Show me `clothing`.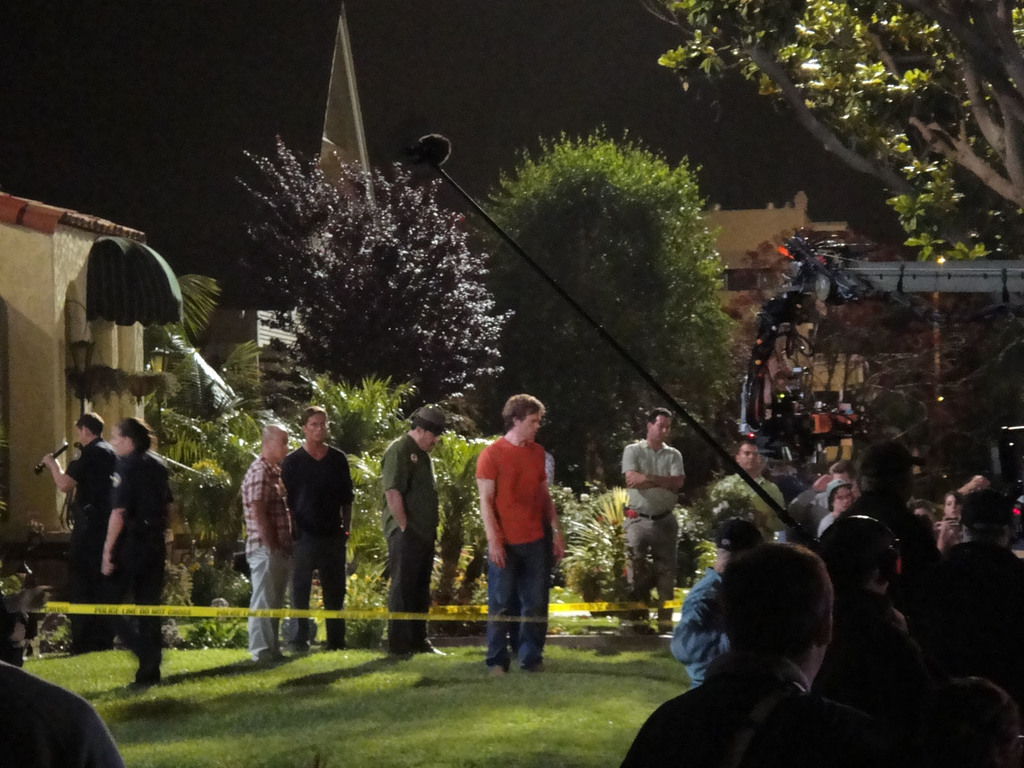
`clothing` is here: bbox(614, 437, 691, 514).
